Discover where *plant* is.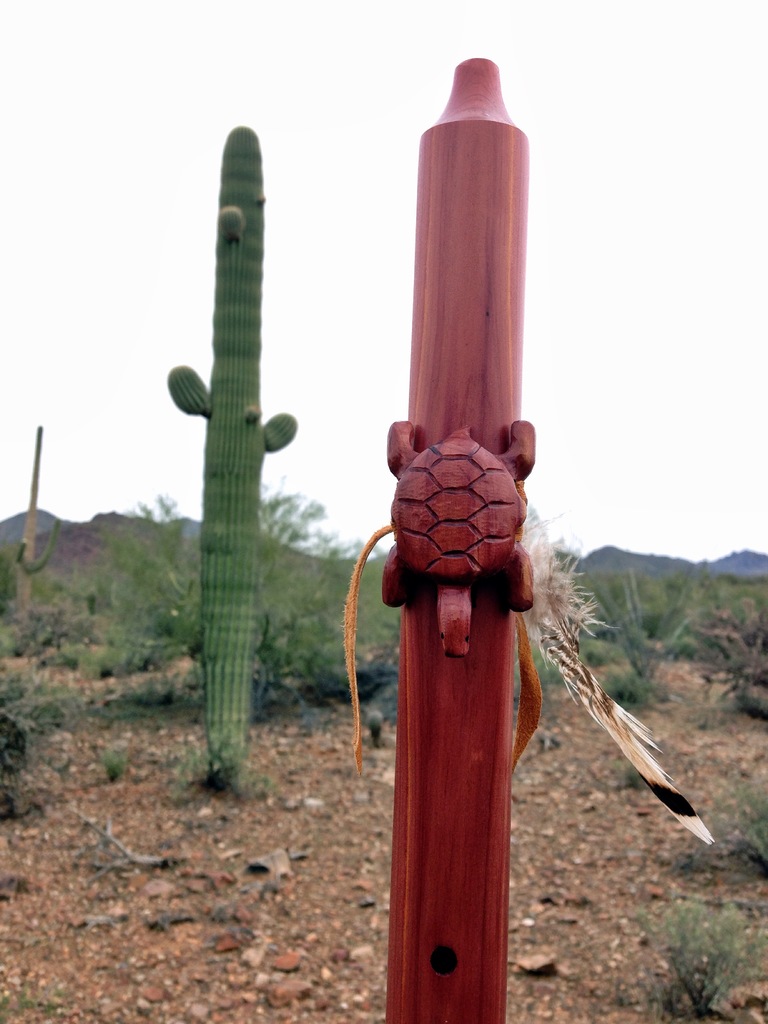
Discovered at 667,753,767,882.
